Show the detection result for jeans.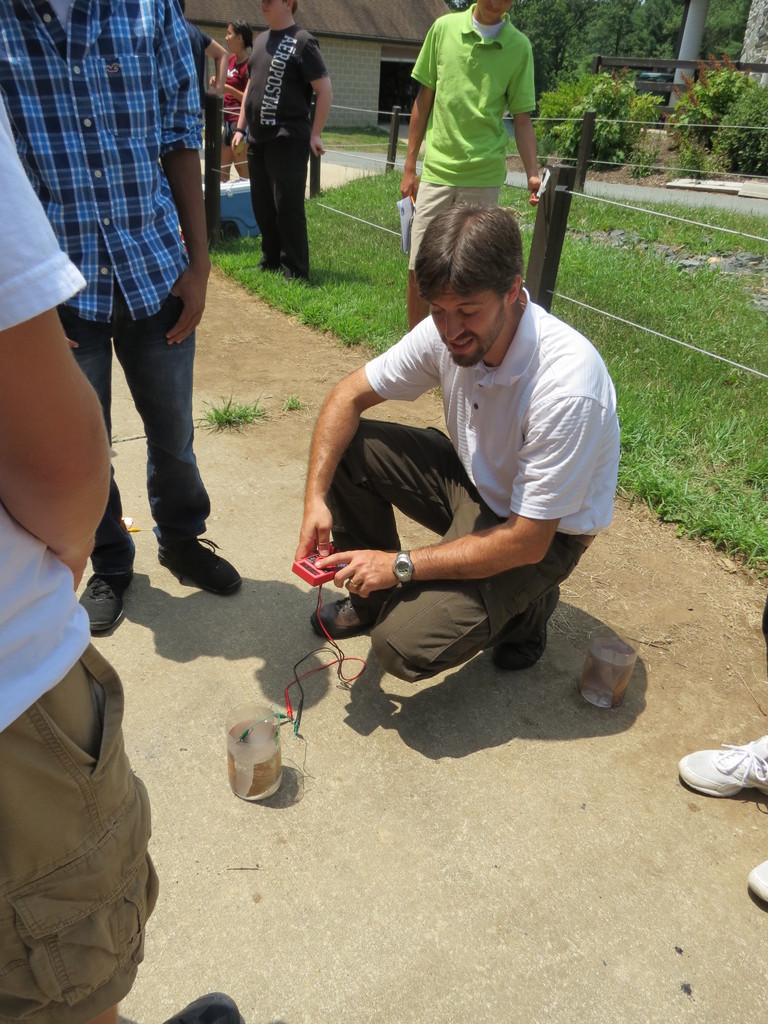
409,181,518,274.
